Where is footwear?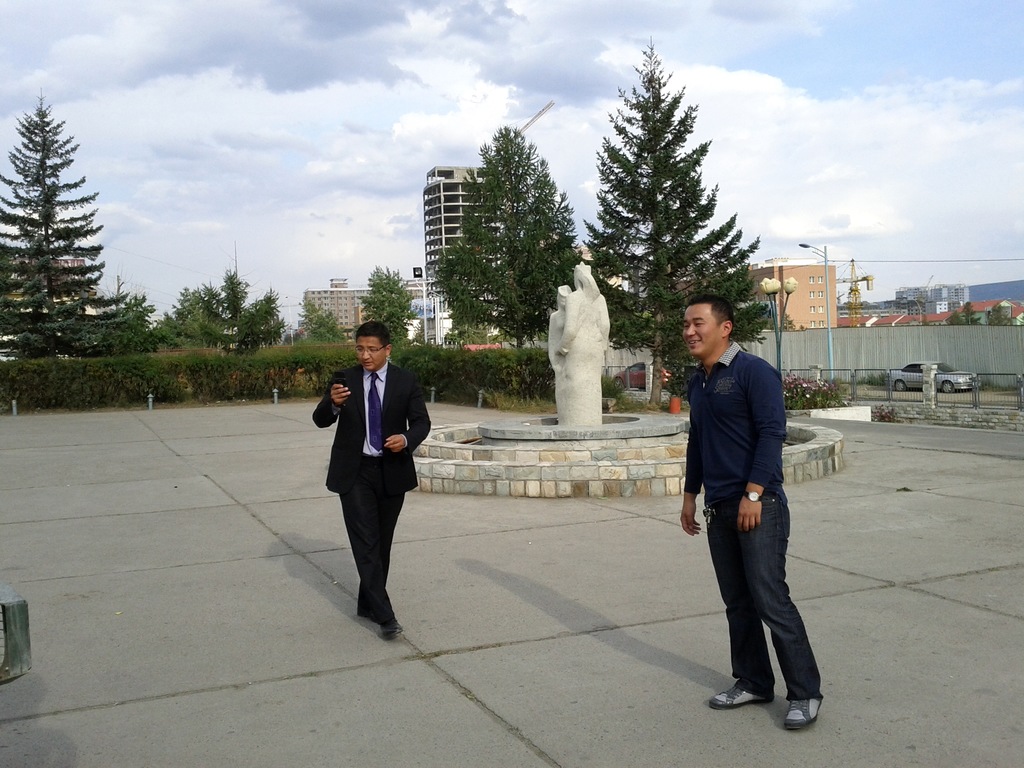
box=[711, 672, 769, 708].
